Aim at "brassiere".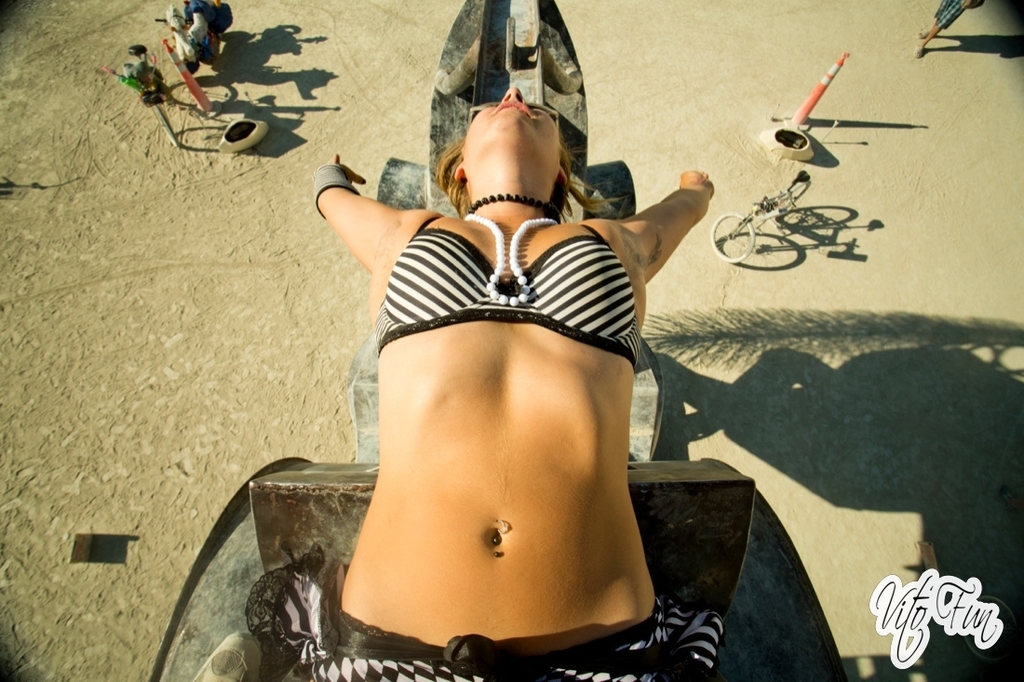
Aimed at BBox(373, 214, 640, 365).
